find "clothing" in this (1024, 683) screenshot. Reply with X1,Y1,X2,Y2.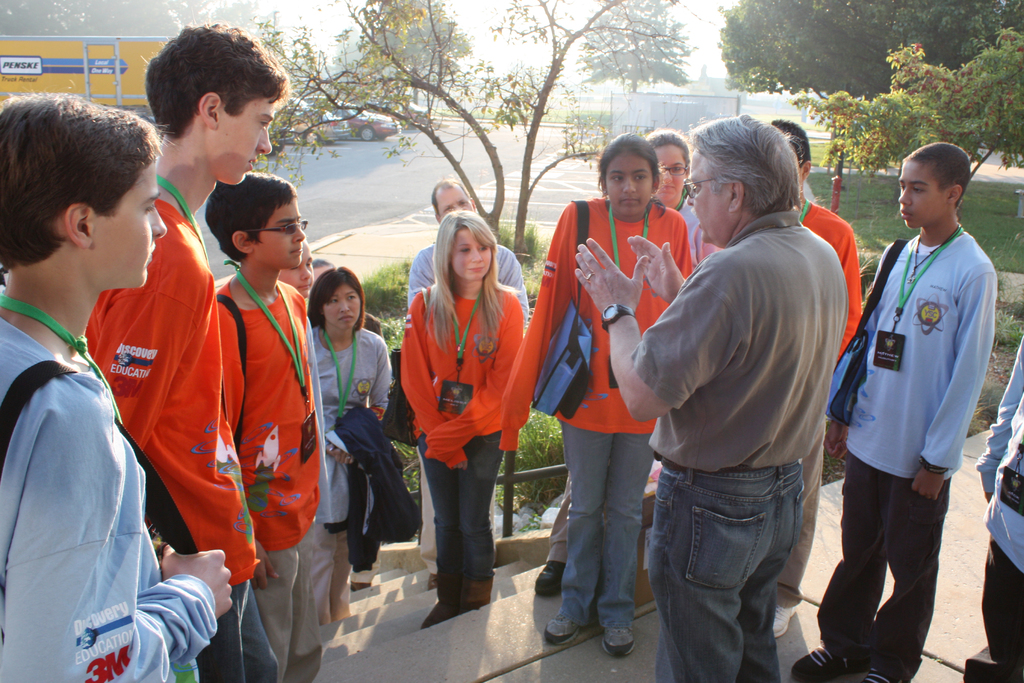
696,188,861,614.
